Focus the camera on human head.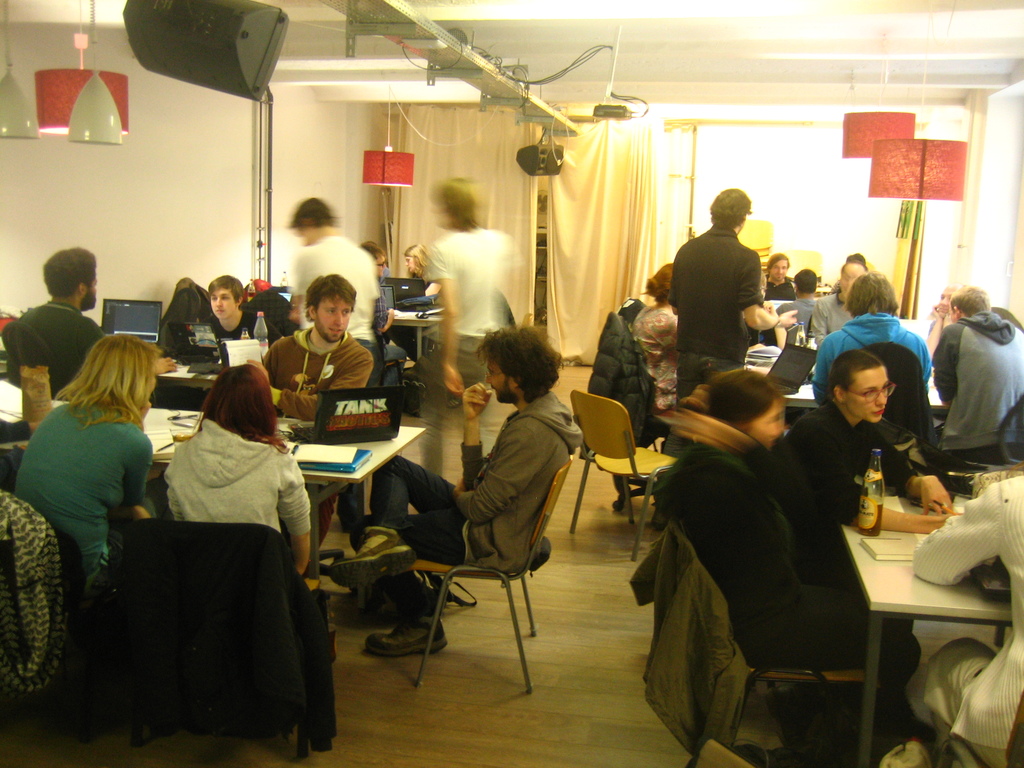
Focus region: box(77, 332, 158, 420).
